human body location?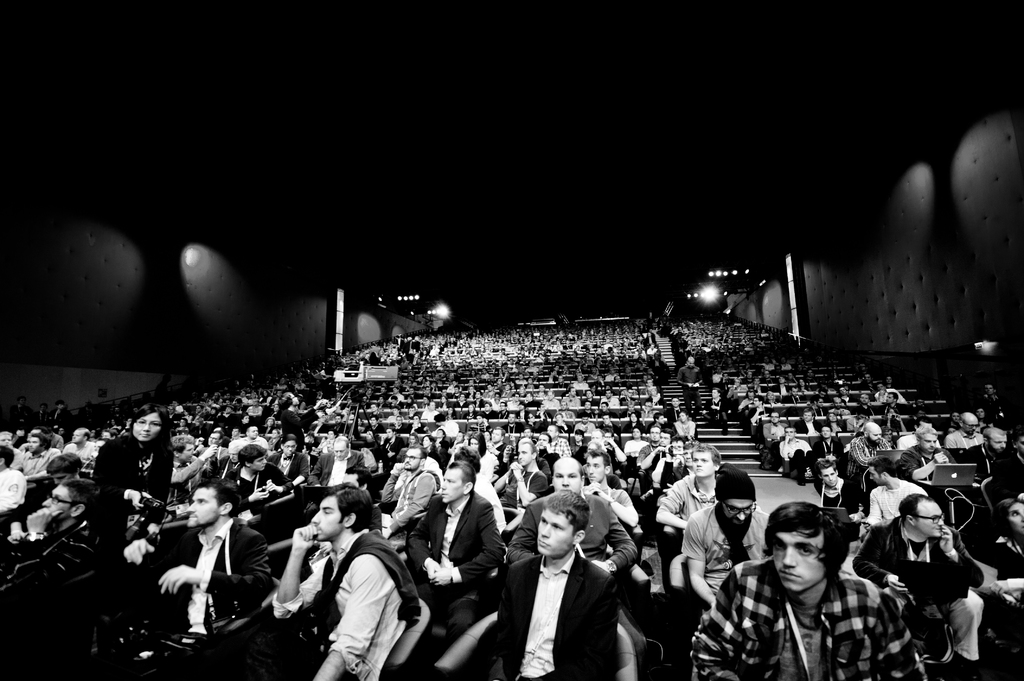
497:440:542:517
